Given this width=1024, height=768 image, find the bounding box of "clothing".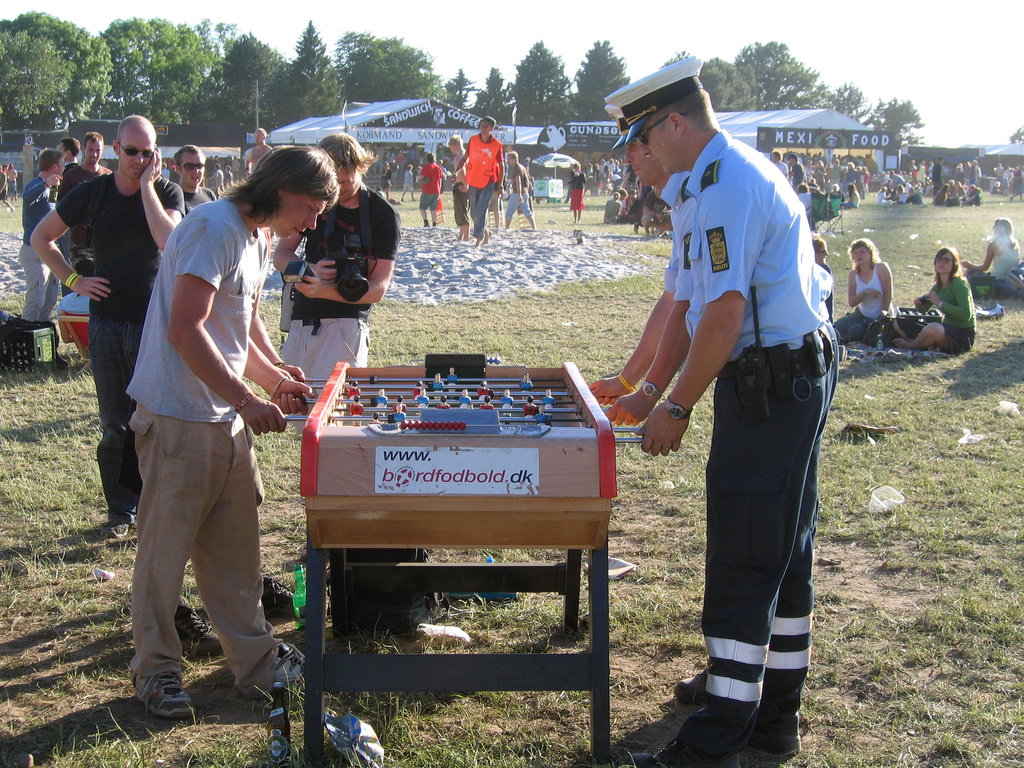
region(161, 165, 171, 181).
